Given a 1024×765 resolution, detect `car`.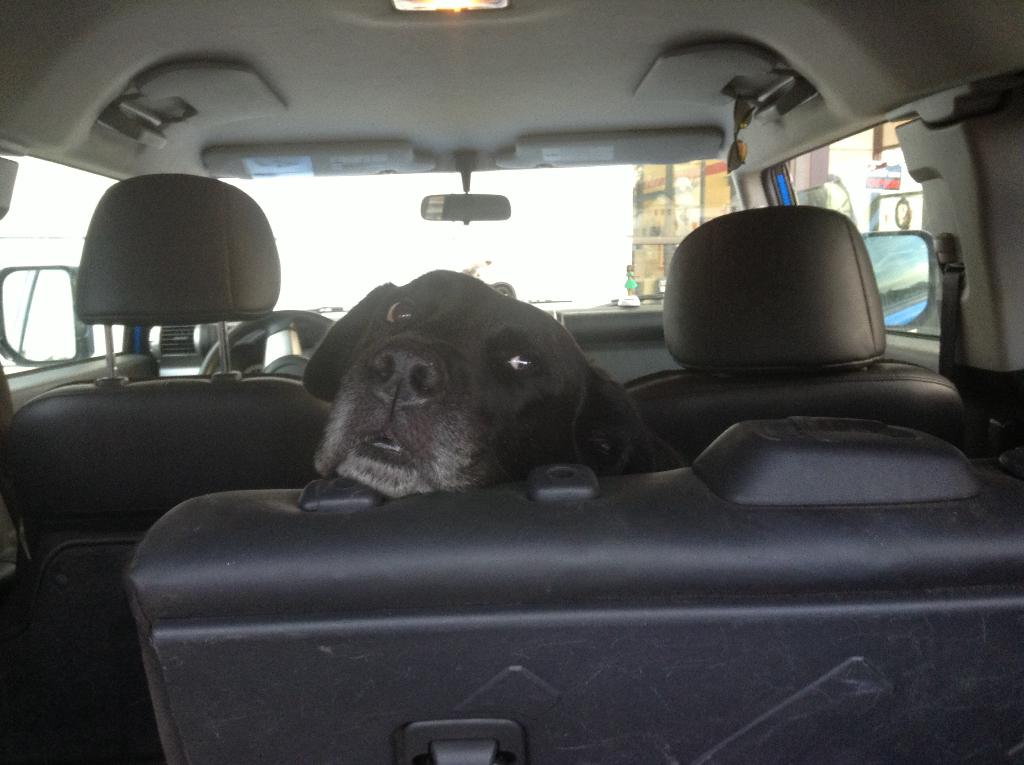
region(0, 0, 1023, 764).
